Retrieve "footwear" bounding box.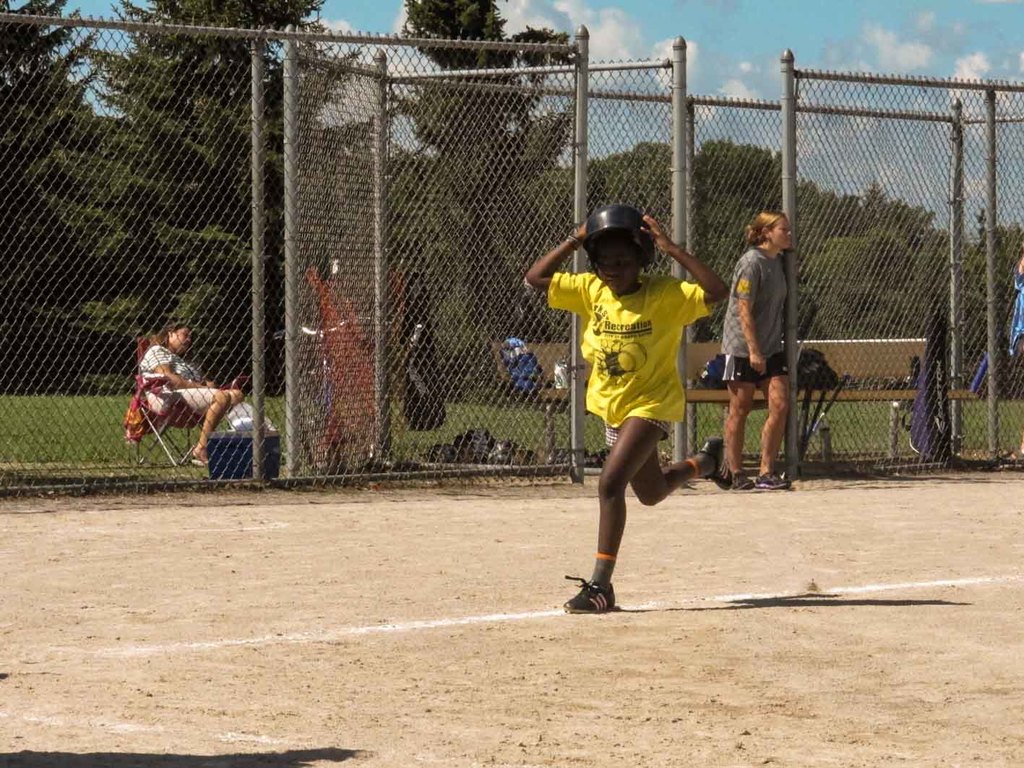
Bounding box: {"x1": 566, "y1": 577, "x2": 617, "y2": 613}.
